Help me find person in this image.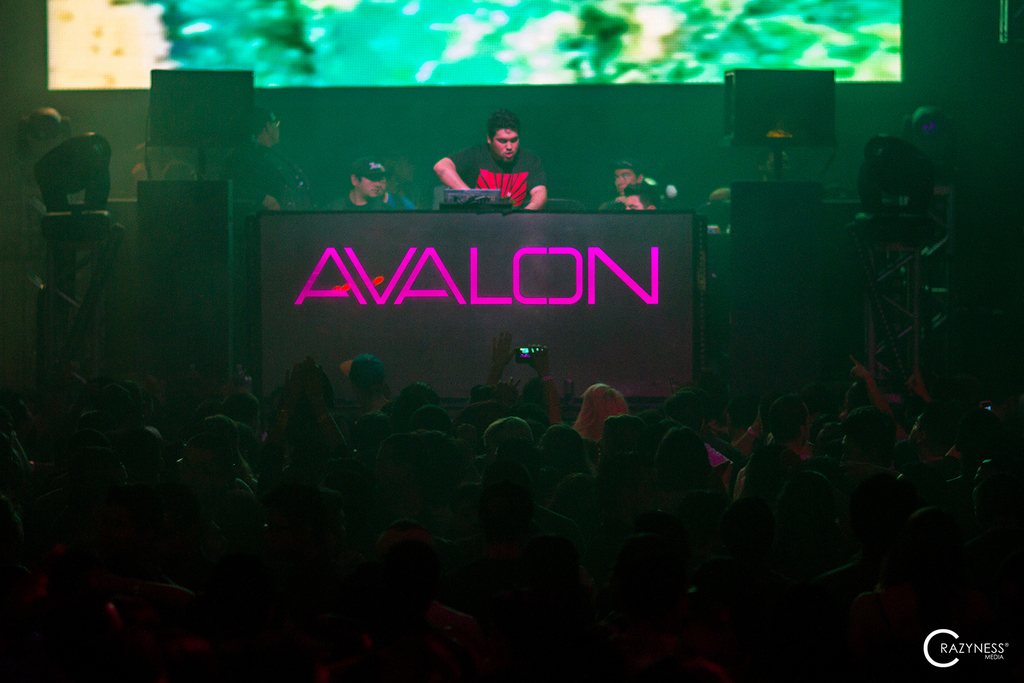
Found it: <box>327,160,414,211</box>.
